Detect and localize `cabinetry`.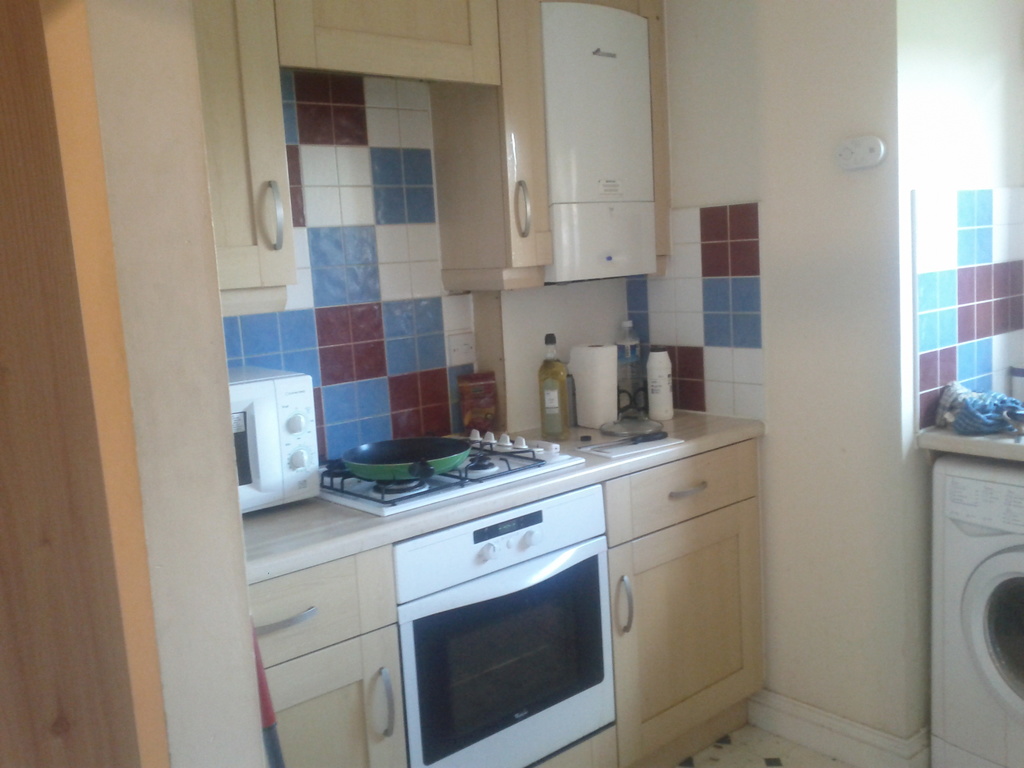
Localized at (270,0,503,100).
